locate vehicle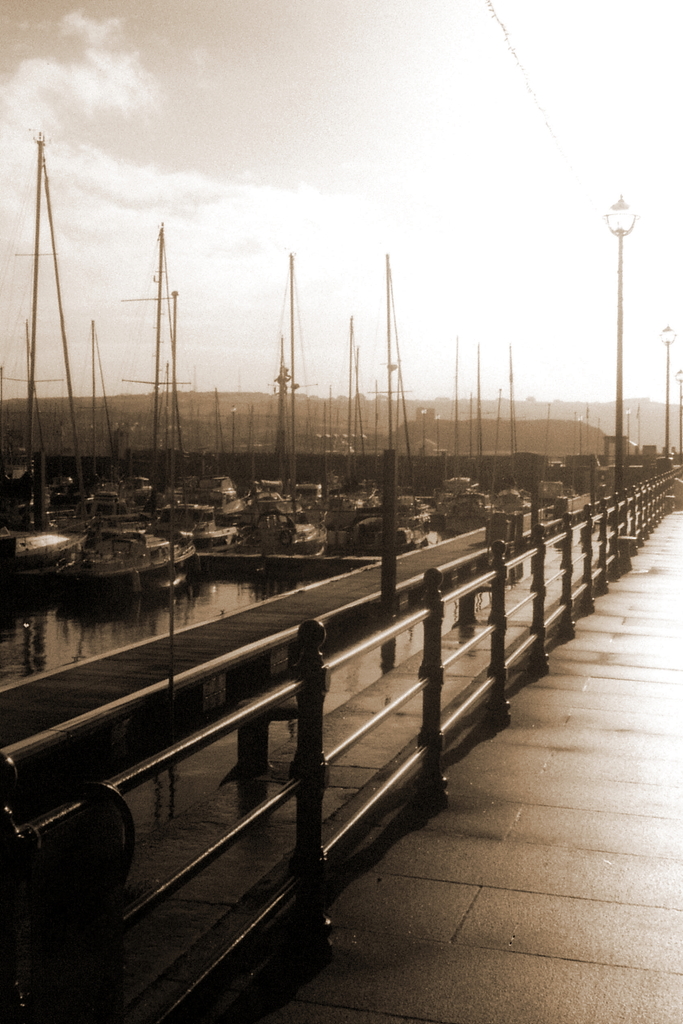
(0,131,82,582)
